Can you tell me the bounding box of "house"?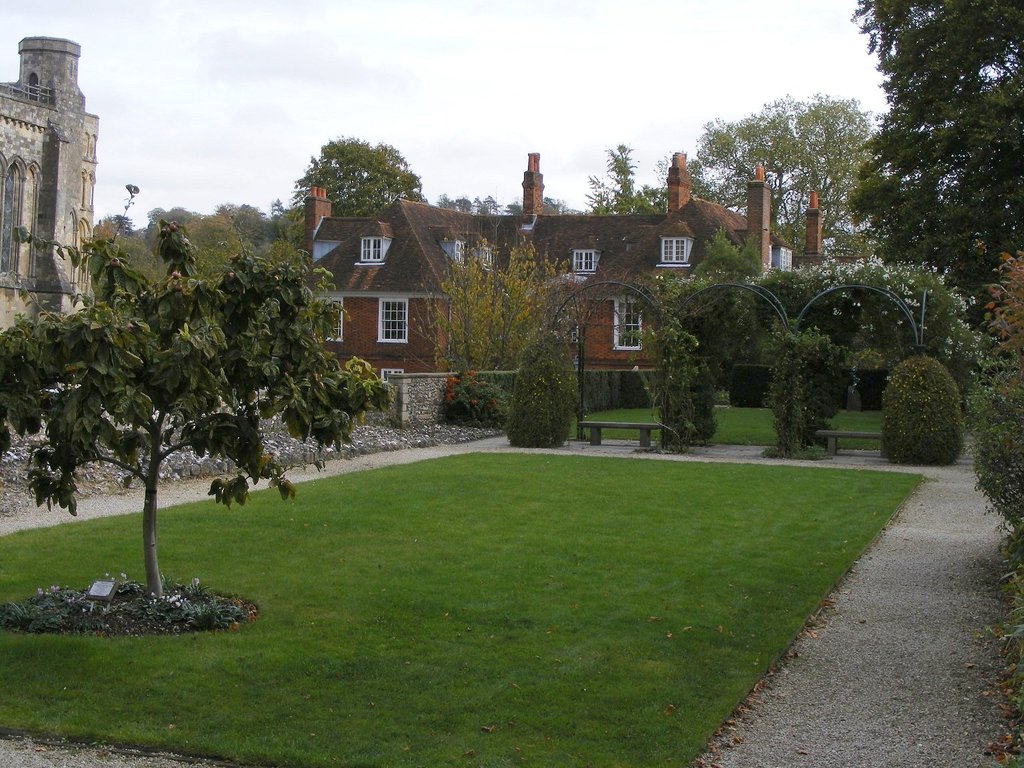
BBox(201, 154, 920, 456).
